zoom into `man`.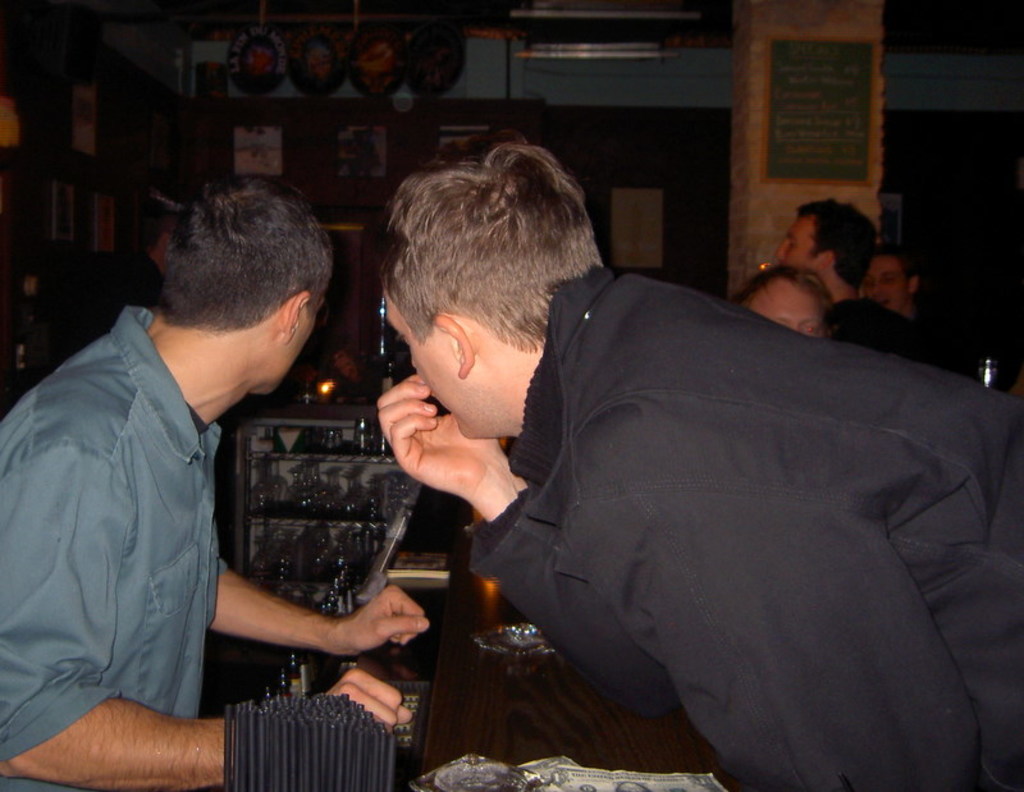
Zoom target: region(774, 200, 934, 363).
